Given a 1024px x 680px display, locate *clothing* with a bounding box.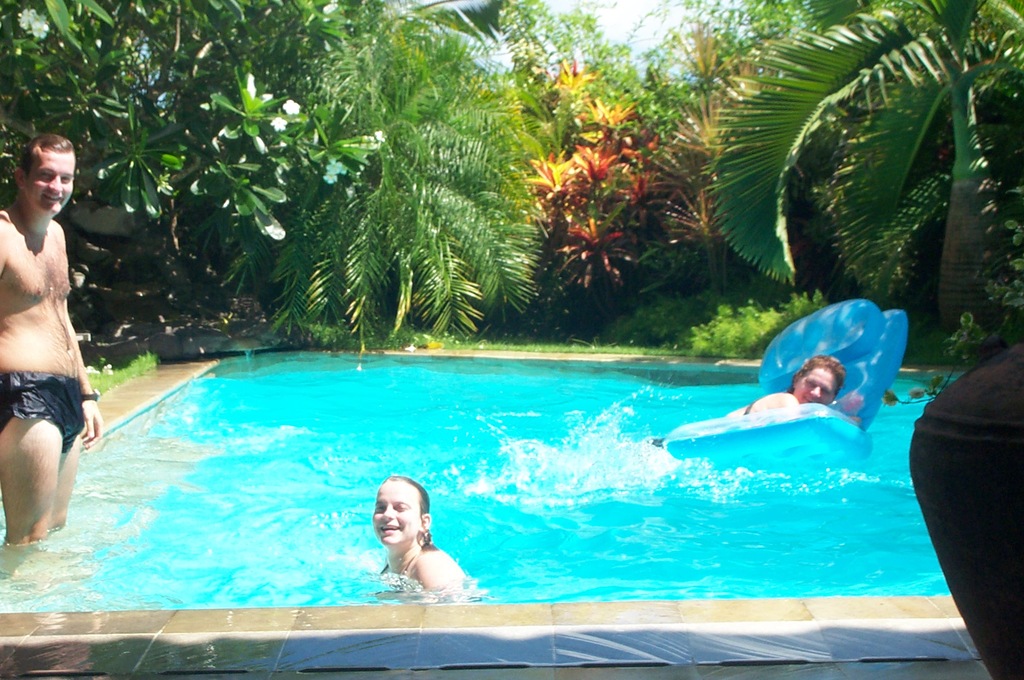
Located: [0,368,85,452].
